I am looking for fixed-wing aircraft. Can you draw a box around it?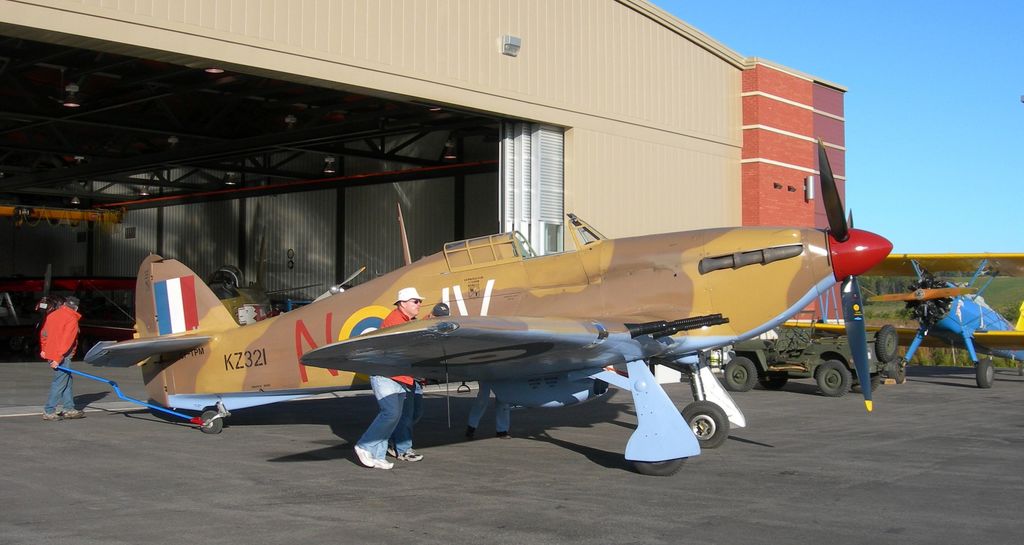
Sure, the bounding box is <bbox>312, 264, 365, 304</bbox>.
